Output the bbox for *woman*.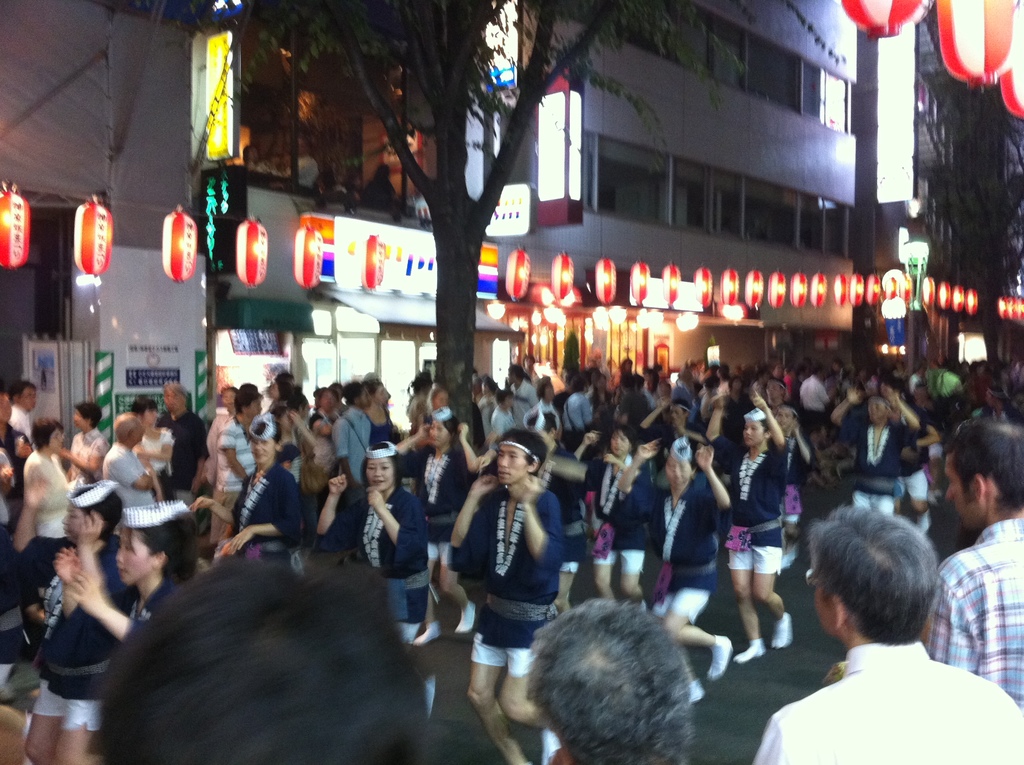
{"left": 581, "top": 414, "right": 647, "bottom": 597}.
